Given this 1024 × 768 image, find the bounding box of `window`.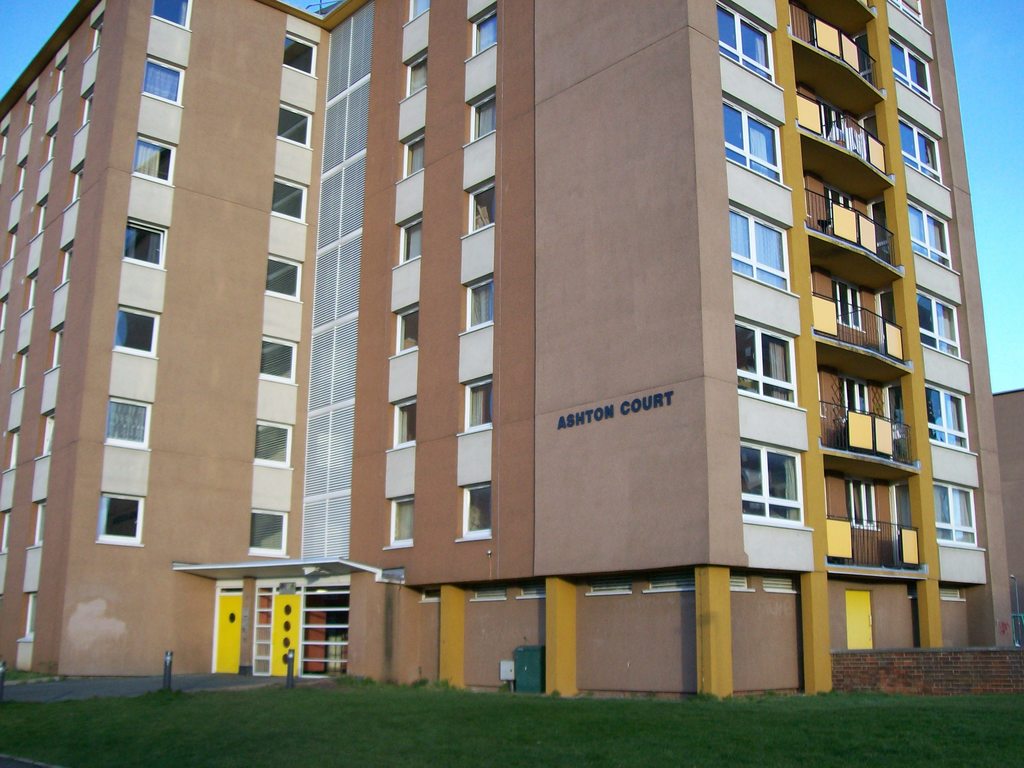
[x1=148, y1=0, x2=200, y2=32].
